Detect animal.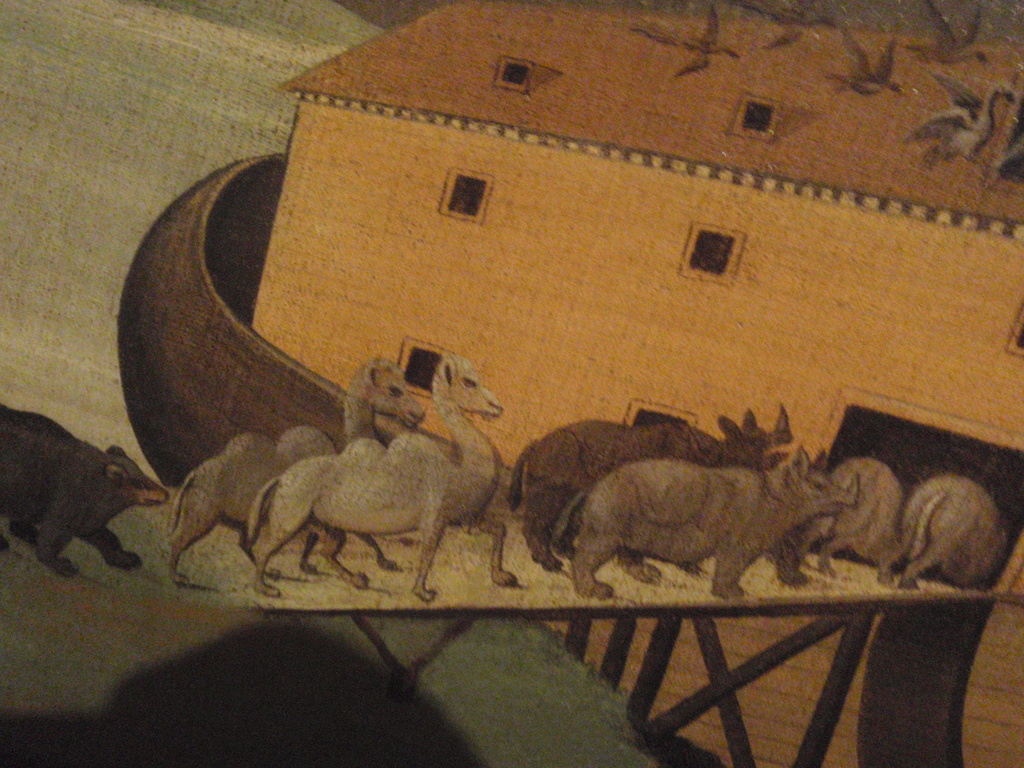
Detected at bbox=(548, 451, 860, 605).
